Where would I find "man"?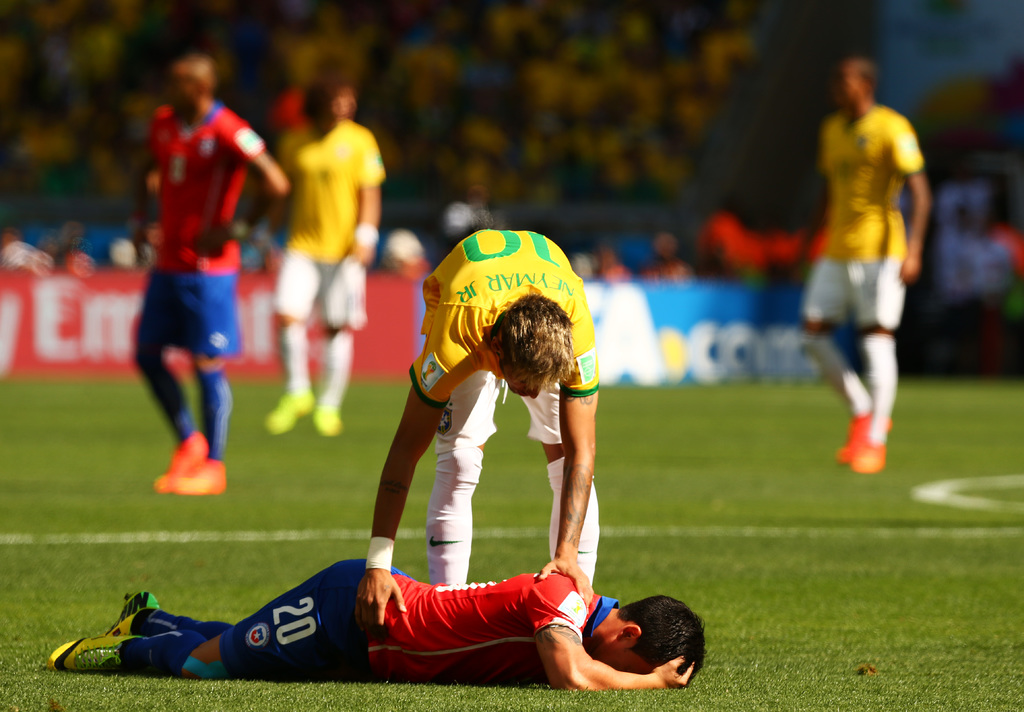
At pyautogui.locateOnScreen(354, 227, 605, 633).
